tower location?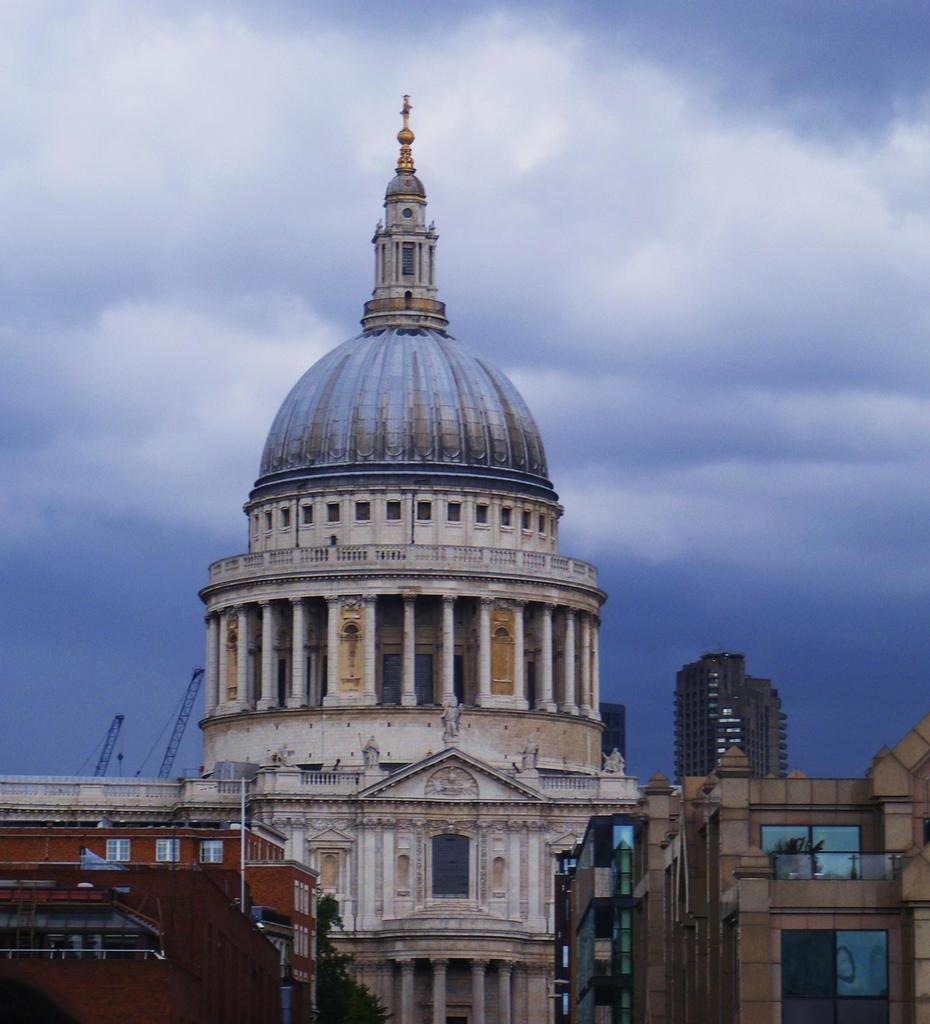
[left=680, top=650, right=795, bottom=781]
